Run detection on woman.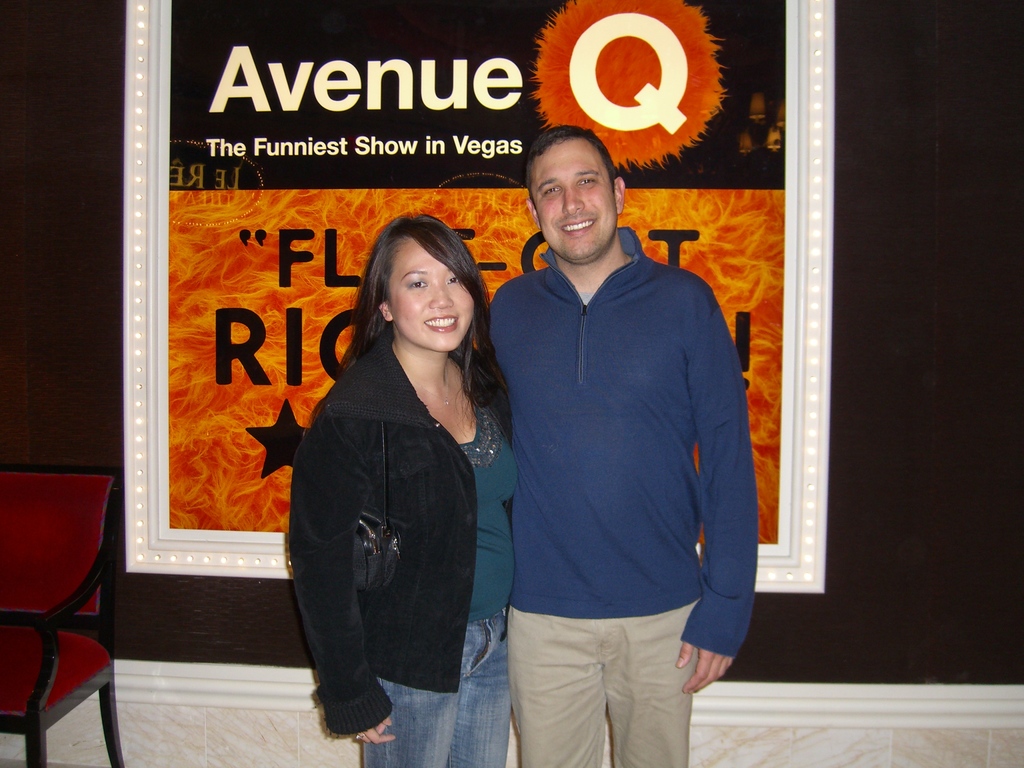
Result: x1=288, y1=208, x2=509, y2=751.
